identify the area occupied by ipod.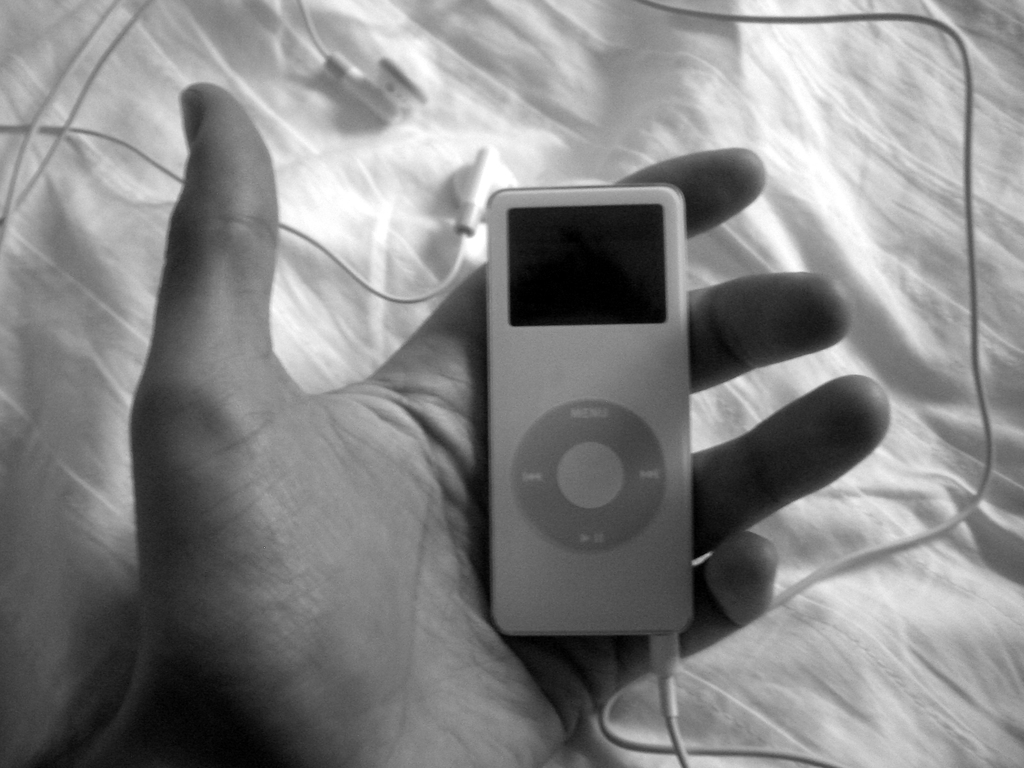
Area: x1=484, y1=180, x2=700, y2=643.
